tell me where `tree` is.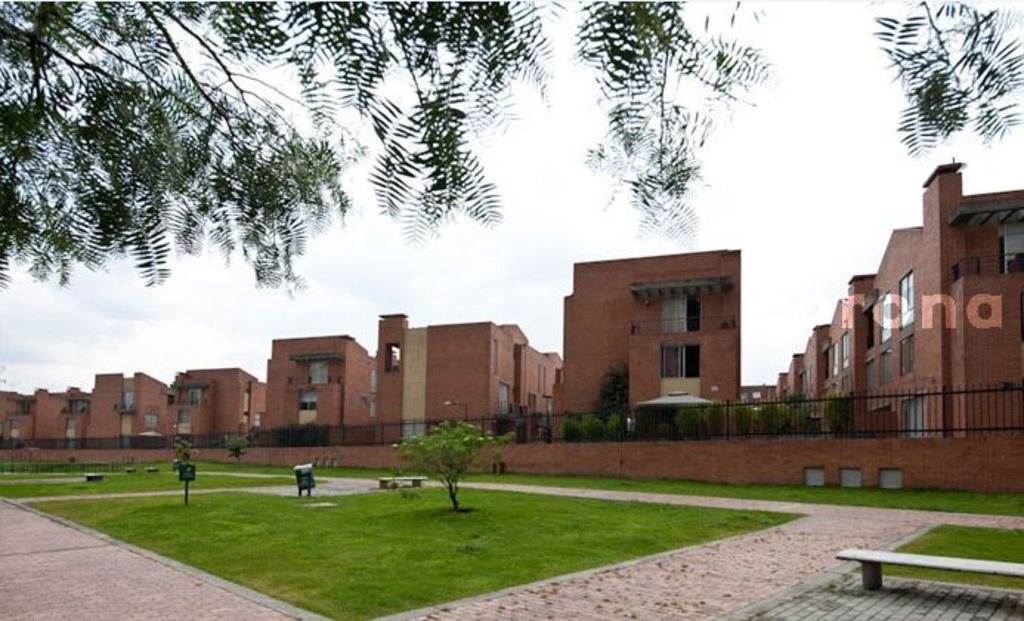
`tree` is at (171, 435, 191, 461).
